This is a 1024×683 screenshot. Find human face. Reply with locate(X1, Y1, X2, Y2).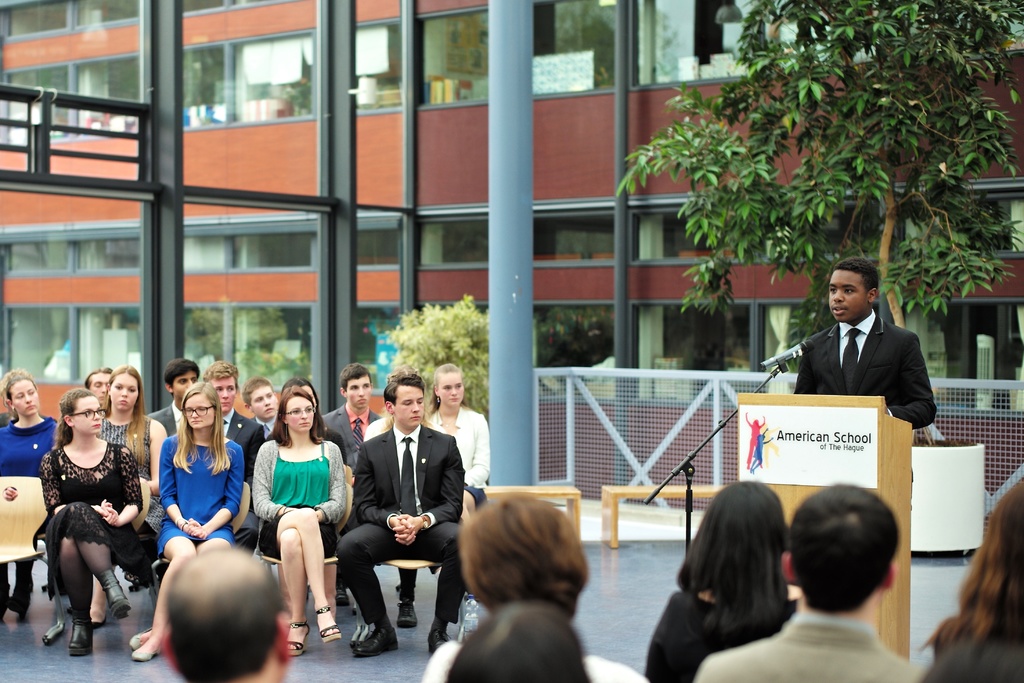
locate(253, 387, 280, 421).
